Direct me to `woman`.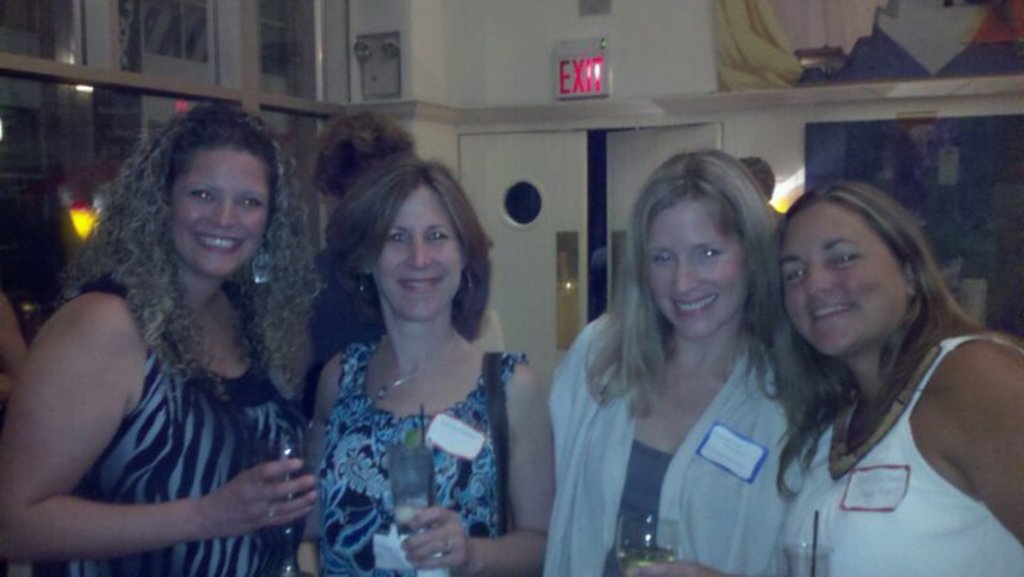
Direction: detection(775, 168, 1023, 576).
